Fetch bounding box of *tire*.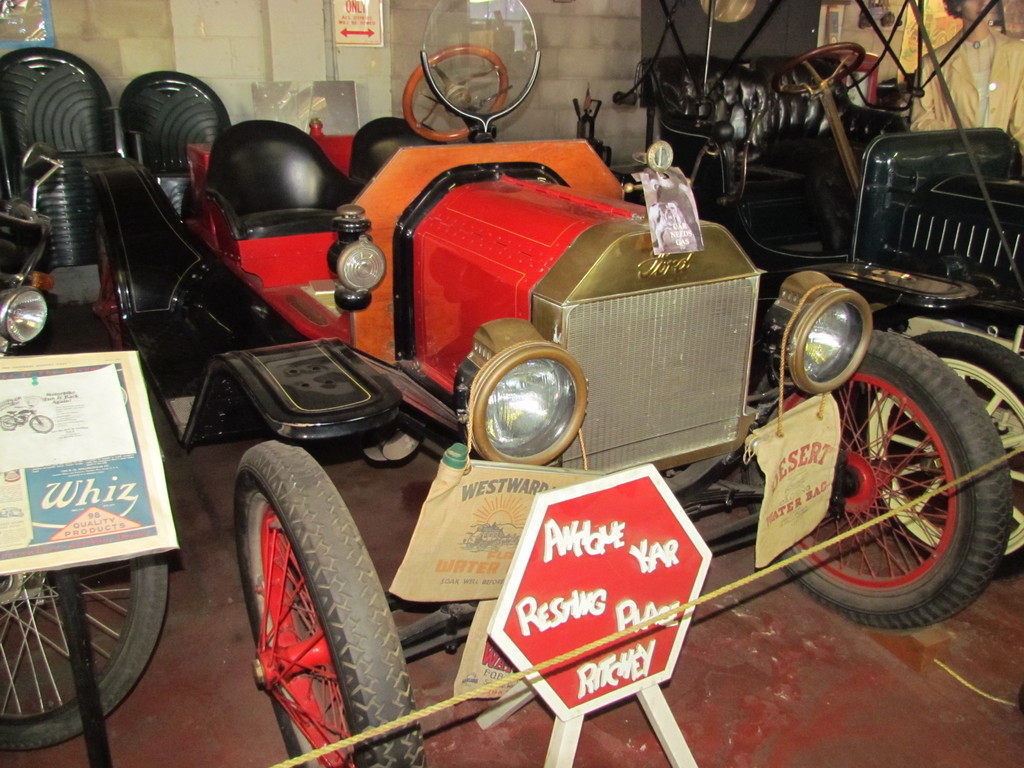
Bbox: 745/333/1013/630.
